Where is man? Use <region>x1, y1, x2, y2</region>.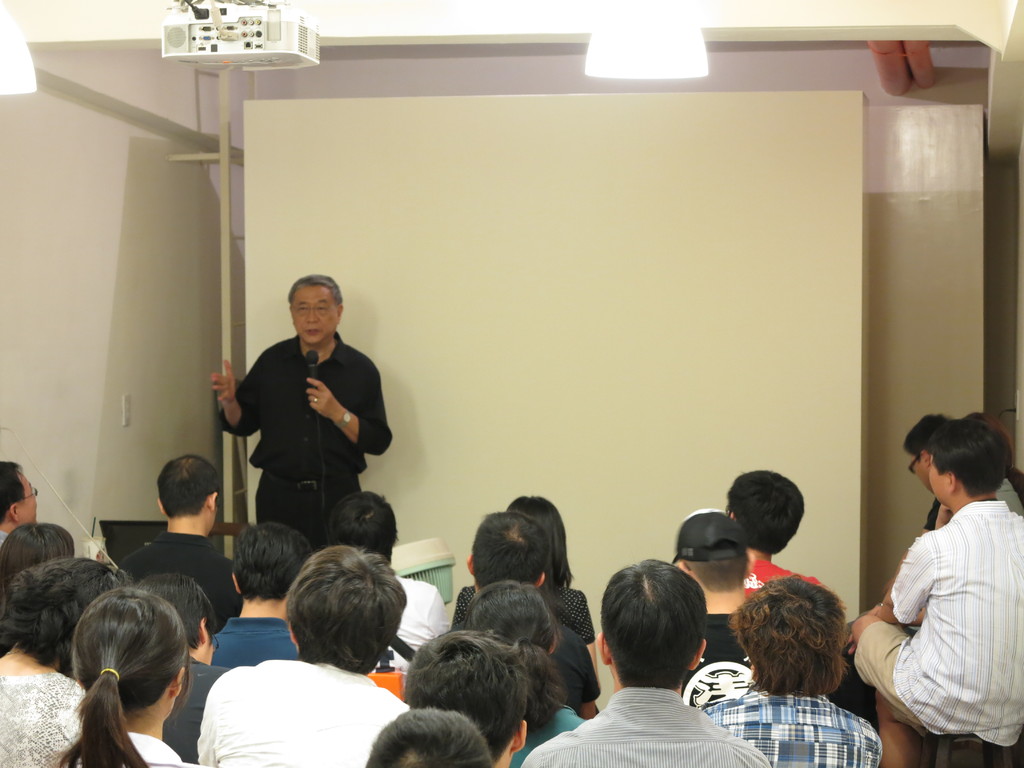
<region>122, 564, 230, 751</region>.
